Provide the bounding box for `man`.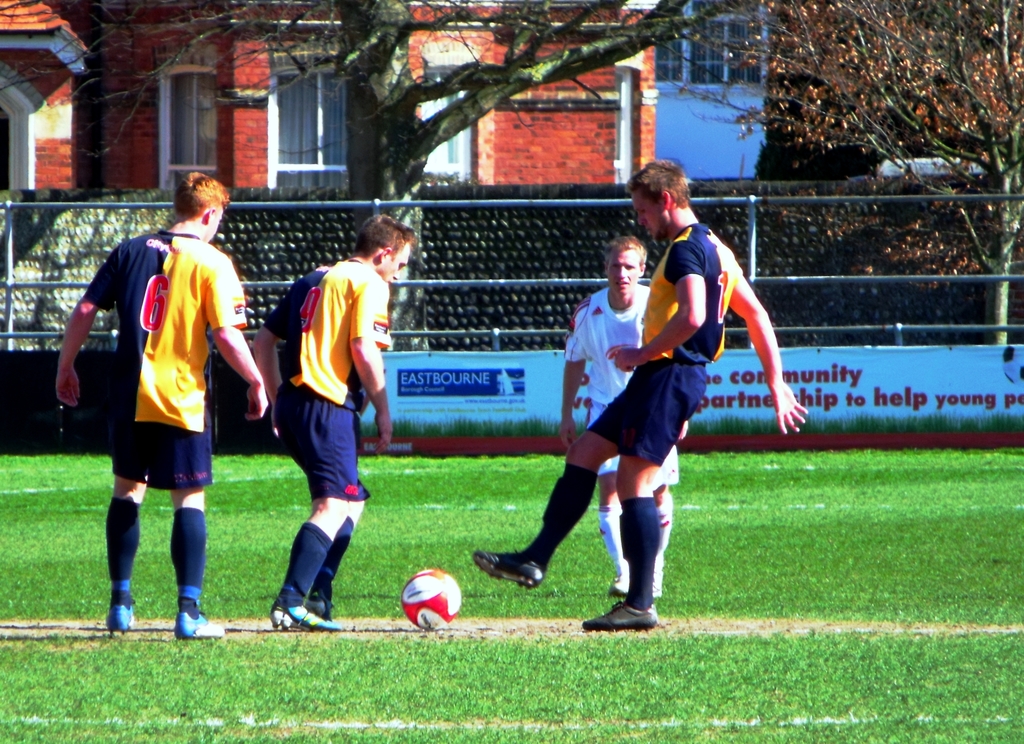
Rect(253, 211, 419, 630).
